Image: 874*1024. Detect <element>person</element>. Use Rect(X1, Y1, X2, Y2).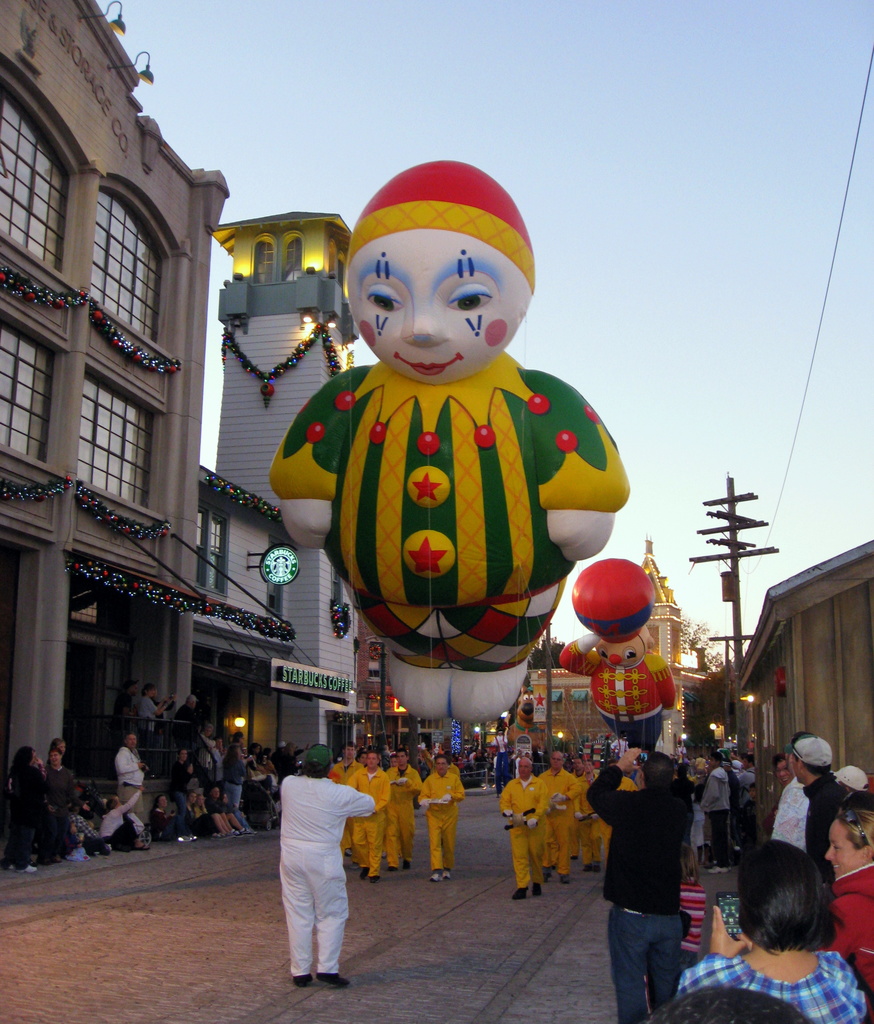
Rect(330, 740, 363, 854).
